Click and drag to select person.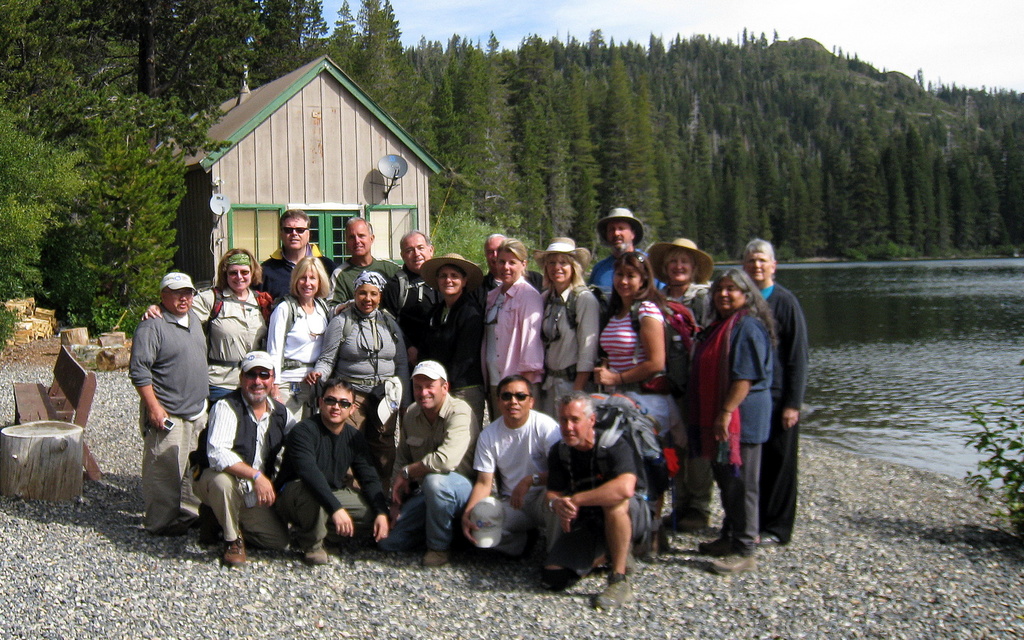
Selection: 381,232,440,385.
